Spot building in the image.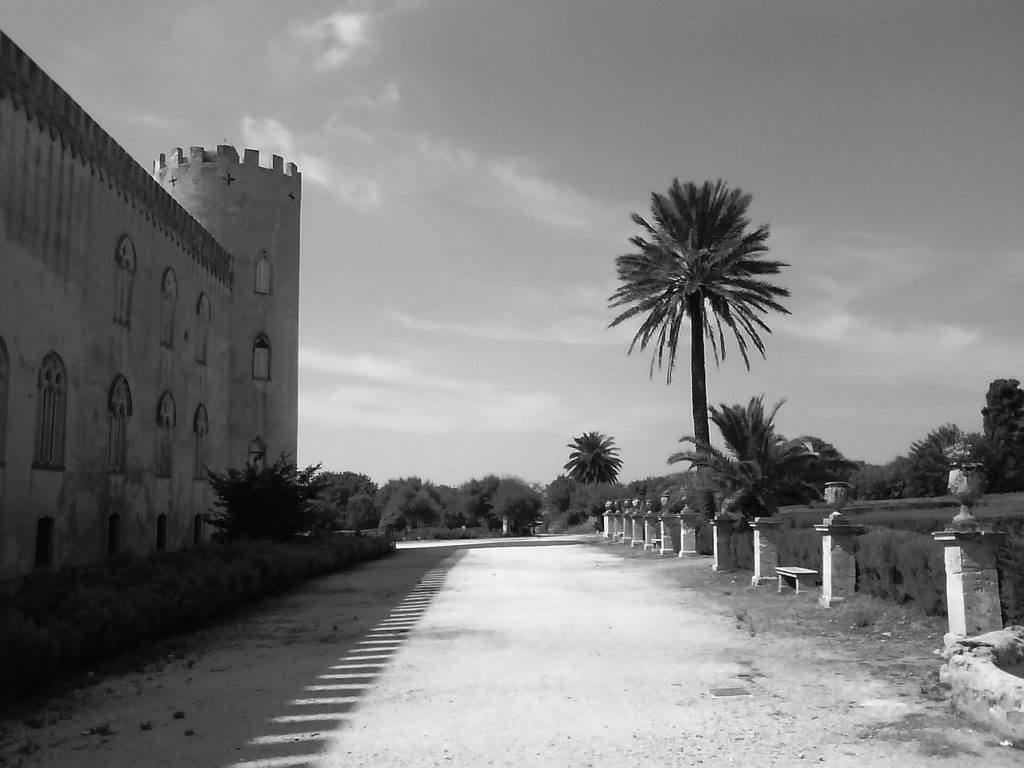
building found at crop(1, 26, 297, 597).
